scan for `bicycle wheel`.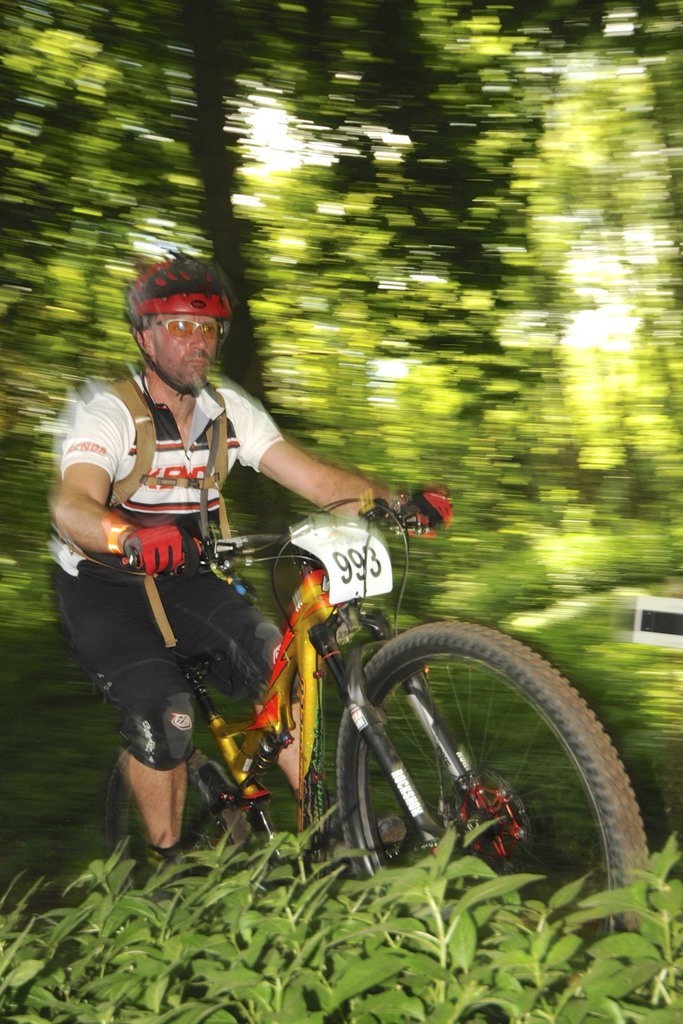
Scan result: bbox(317, 625, 636, 890).
